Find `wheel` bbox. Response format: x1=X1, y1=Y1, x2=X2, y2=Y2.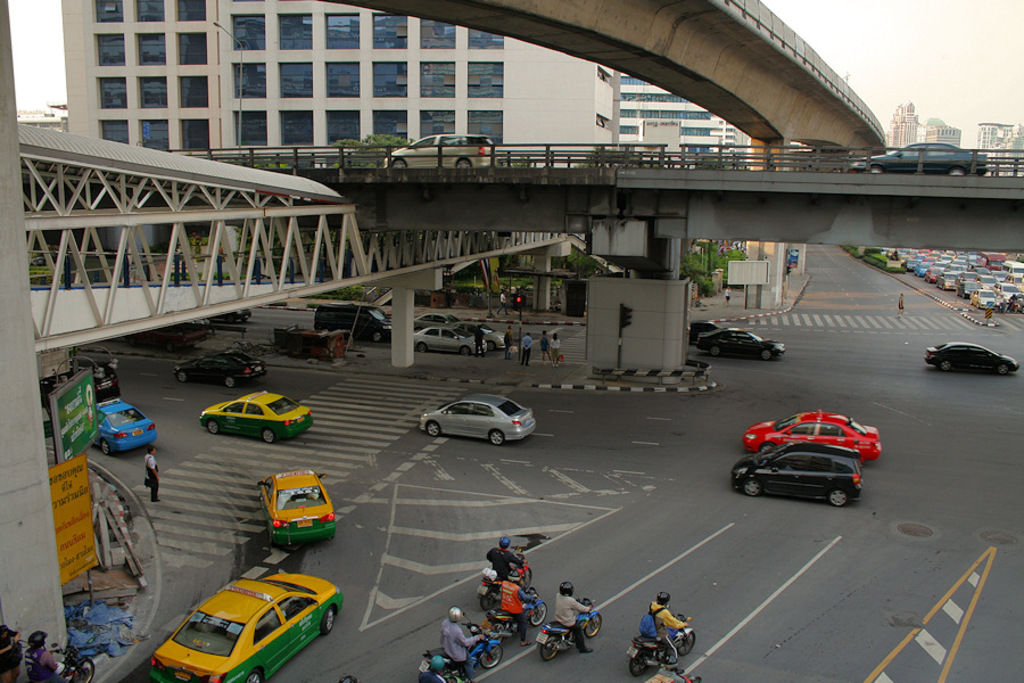
x1=938, y1=359, x2=948, y2=369.
